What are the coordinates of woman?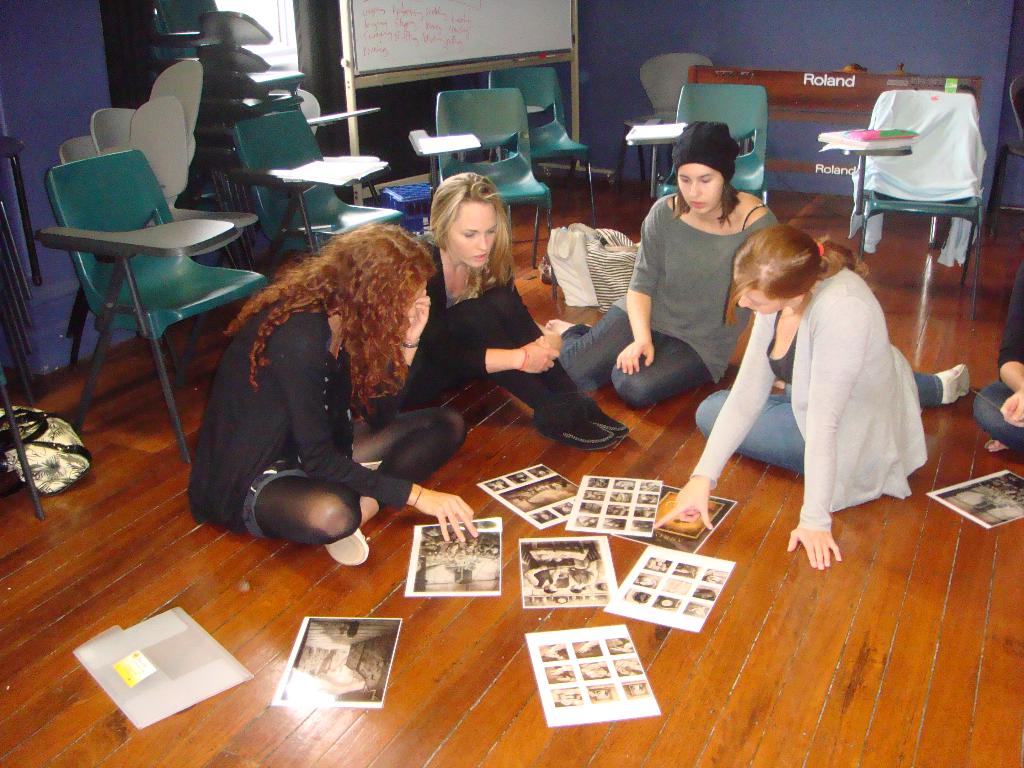
select_region(412, 172, 627, 450).
